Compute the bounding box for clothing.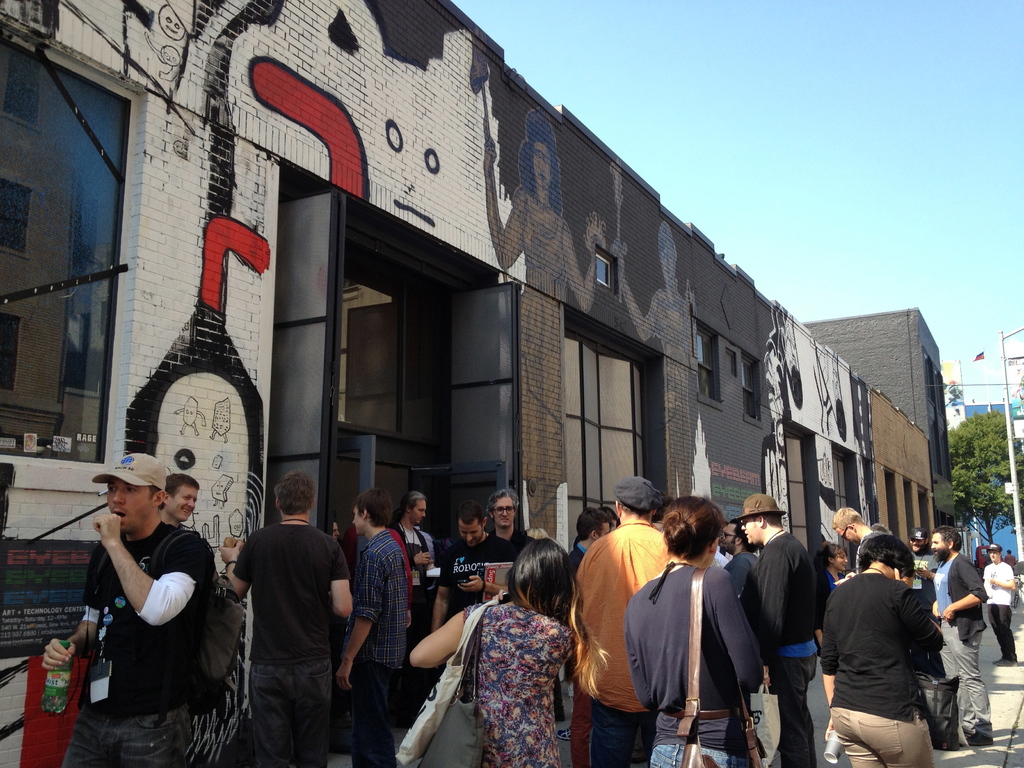
[x1=438, y1=536, x2=518, y2=617].
